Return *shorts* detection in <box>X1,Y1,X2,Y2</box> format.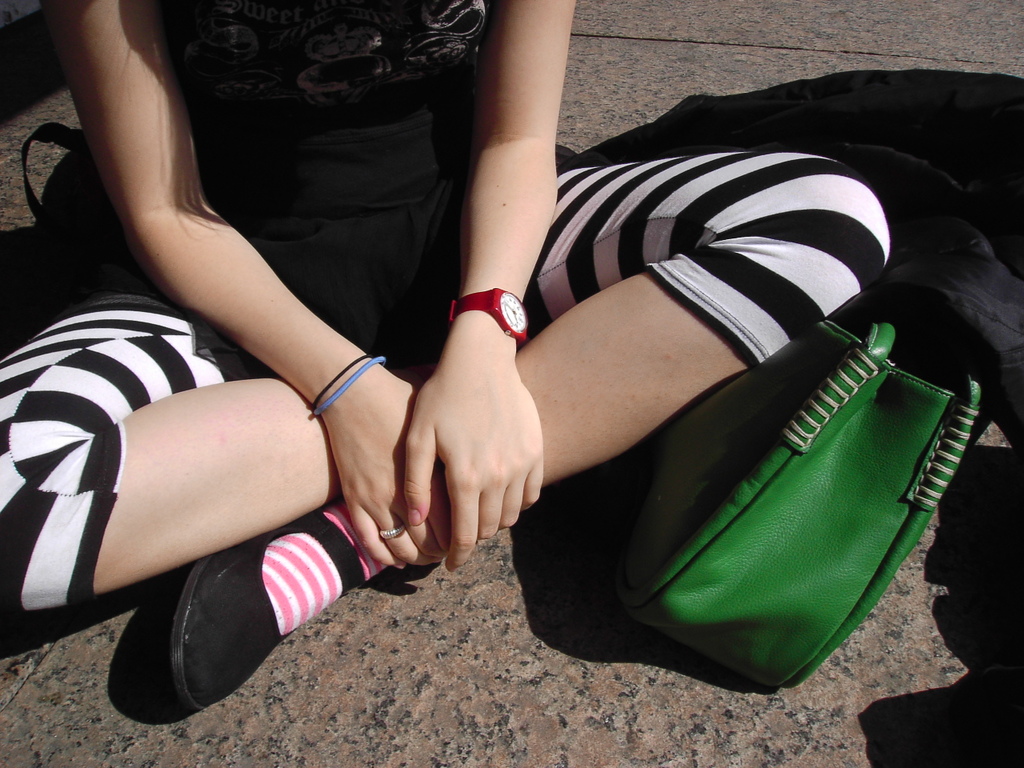
<box>0,150,894,610</box>.
